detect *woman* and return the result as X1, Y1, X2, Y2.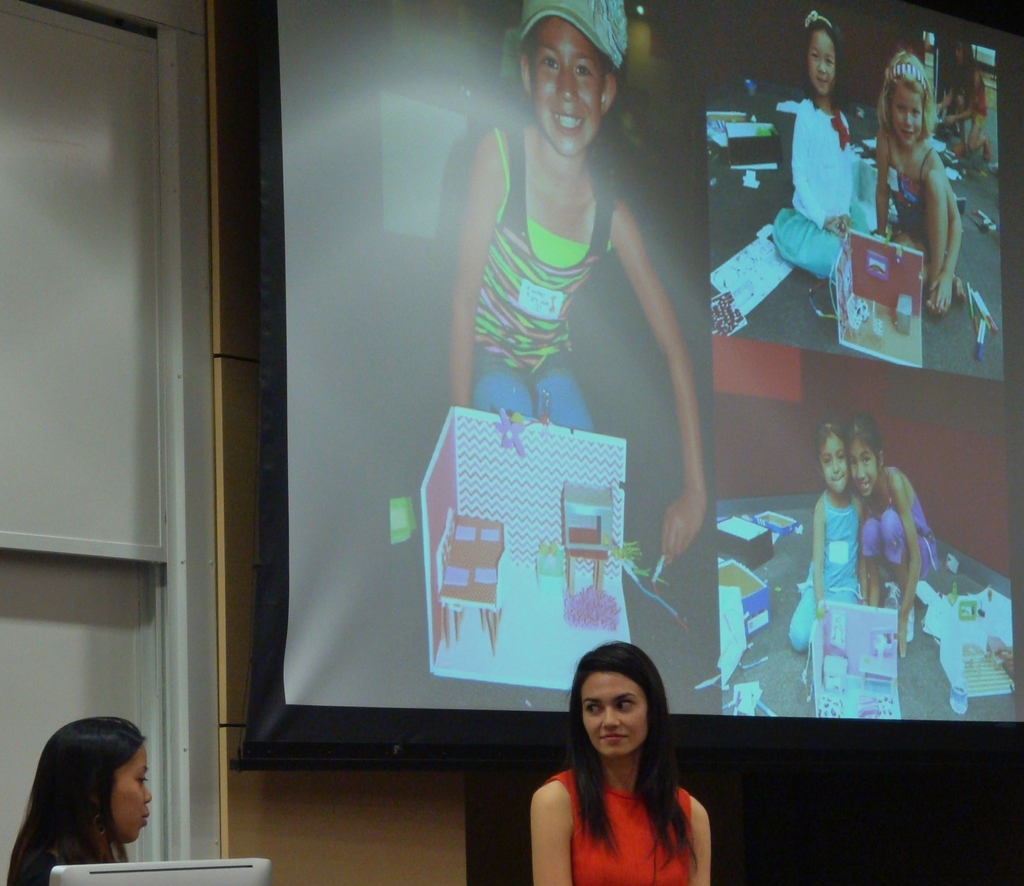
530, 641, 715, 885.
